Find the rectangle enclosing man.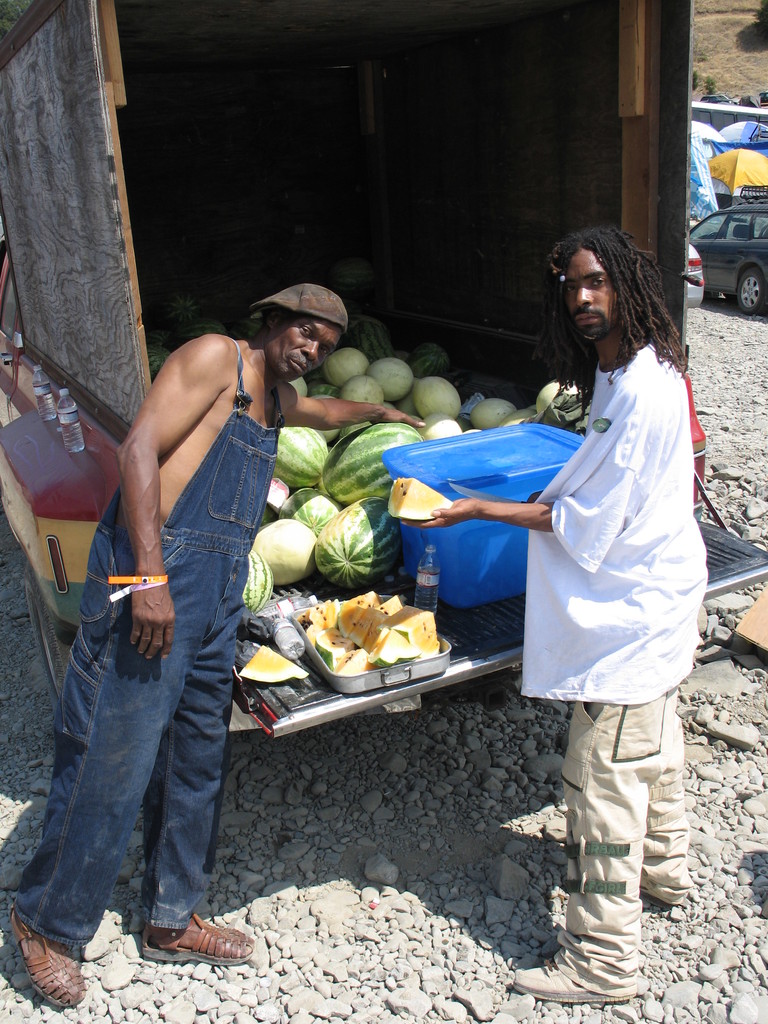
pyautogui.locateOnScreen(403, 229, 712, 1003).
